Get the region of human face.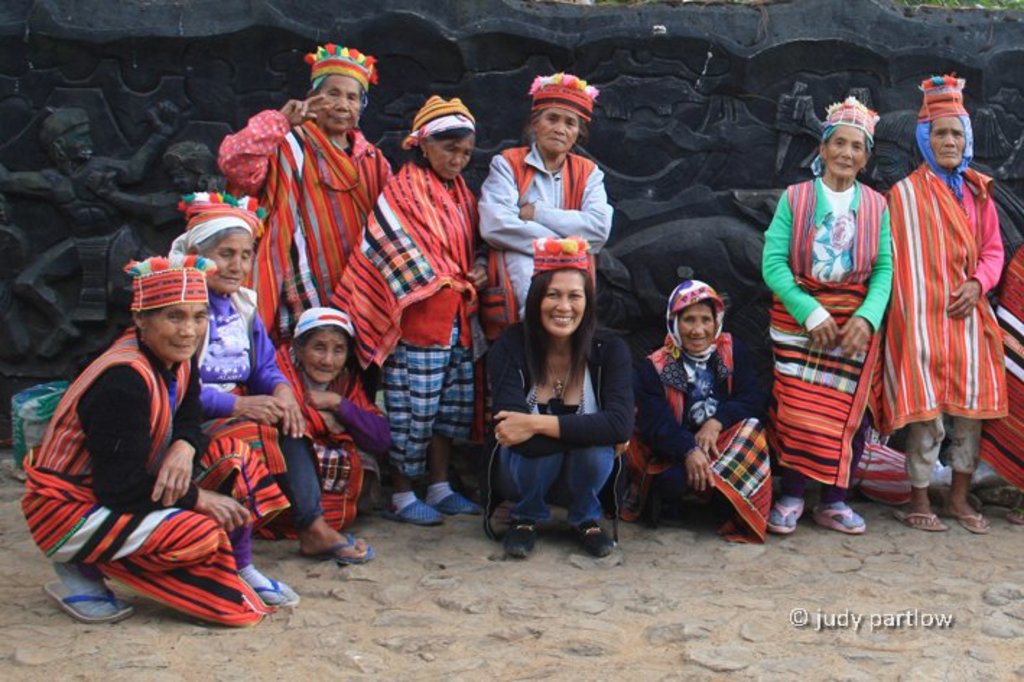
542,270,585,335.
